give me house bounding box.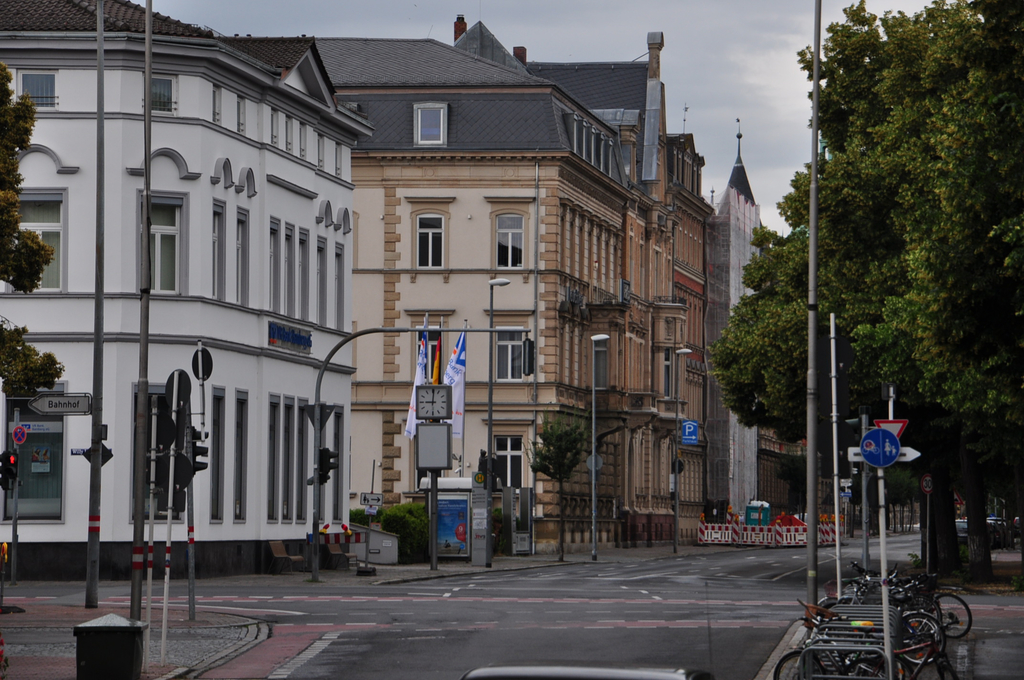
locate(694, 150, 775, 528).
